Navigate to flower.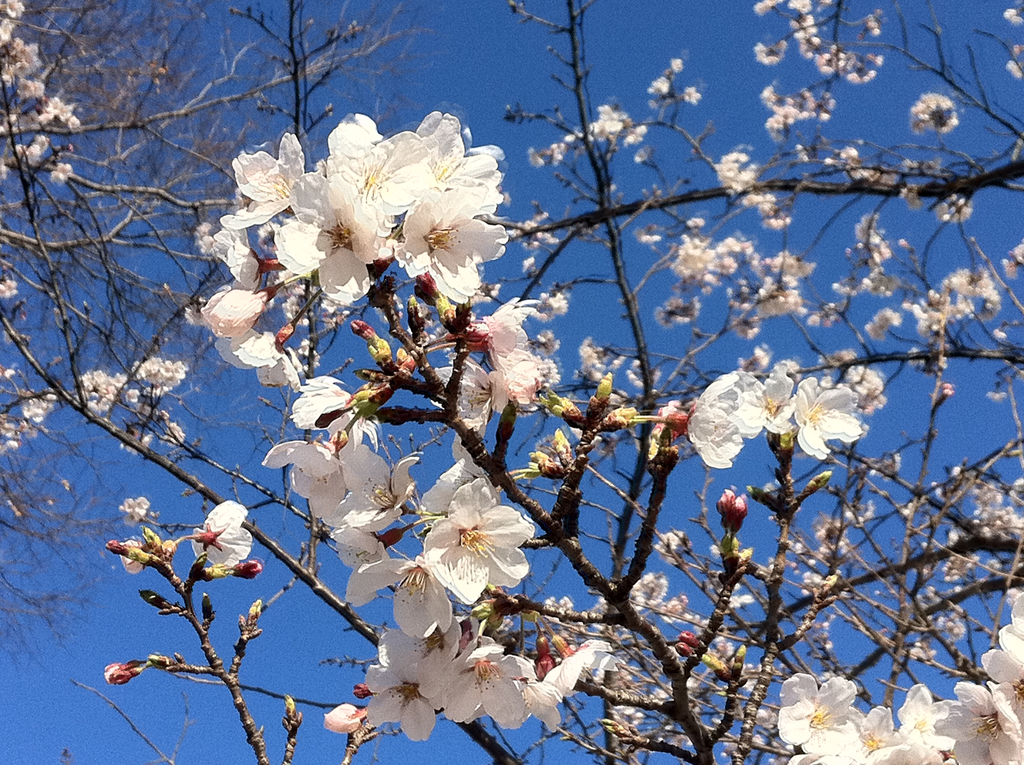
Navigation target: crop(0, 367, 16, 382).
